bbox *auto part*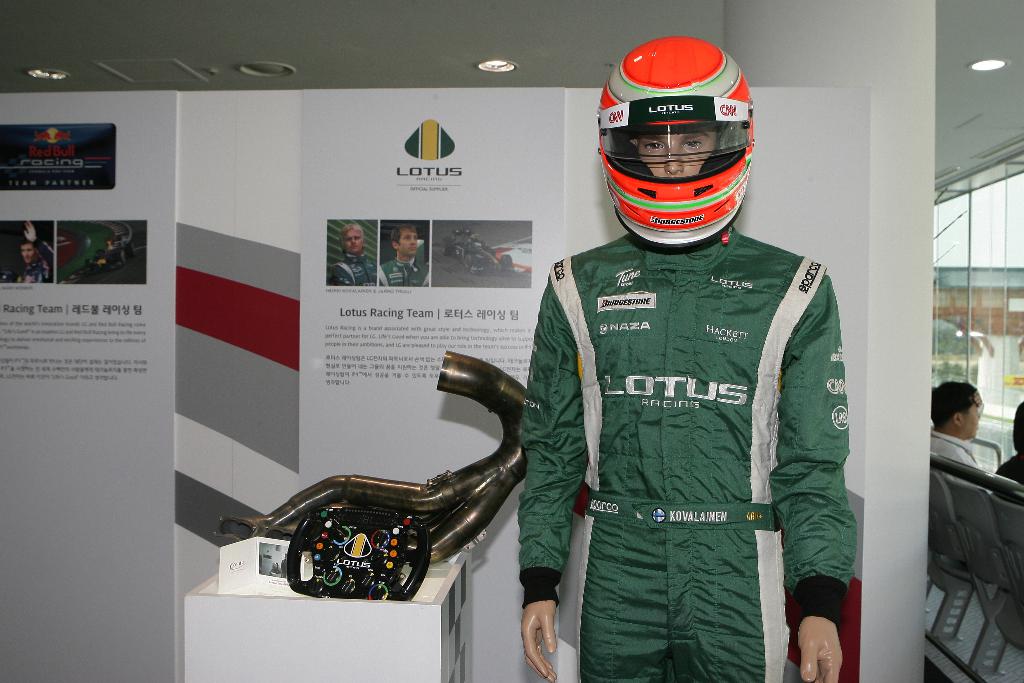
442, 242, 452, 255
